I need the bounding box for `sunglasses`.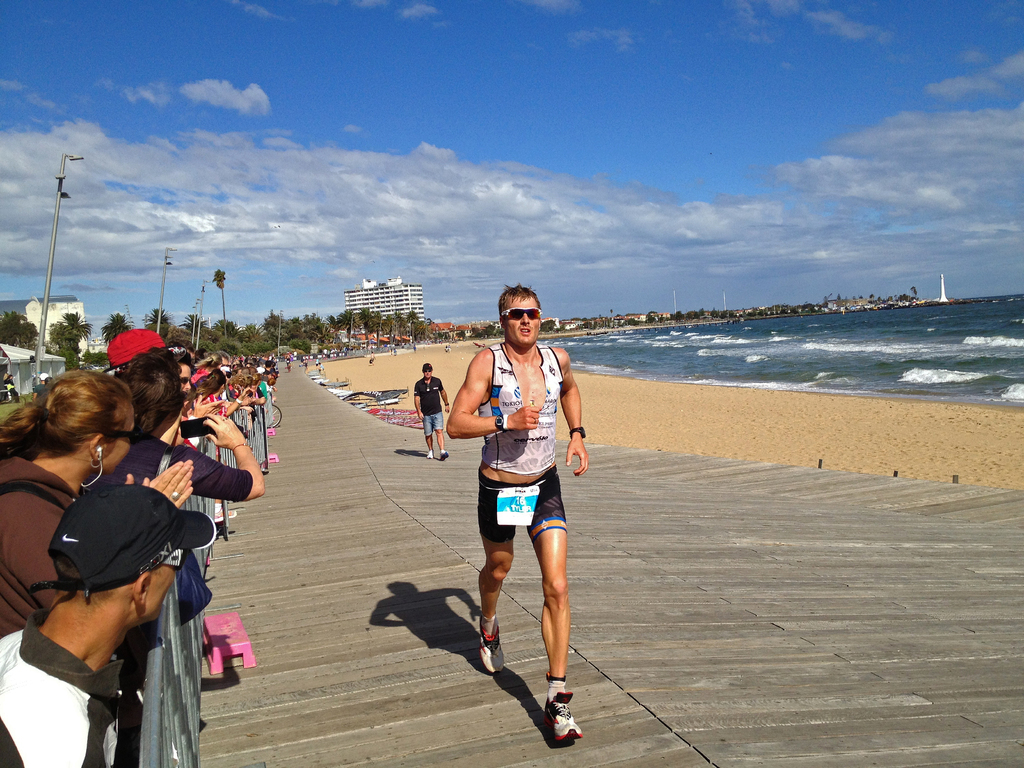
Here it is: left=180, top=376, right=191, bottom=383.
